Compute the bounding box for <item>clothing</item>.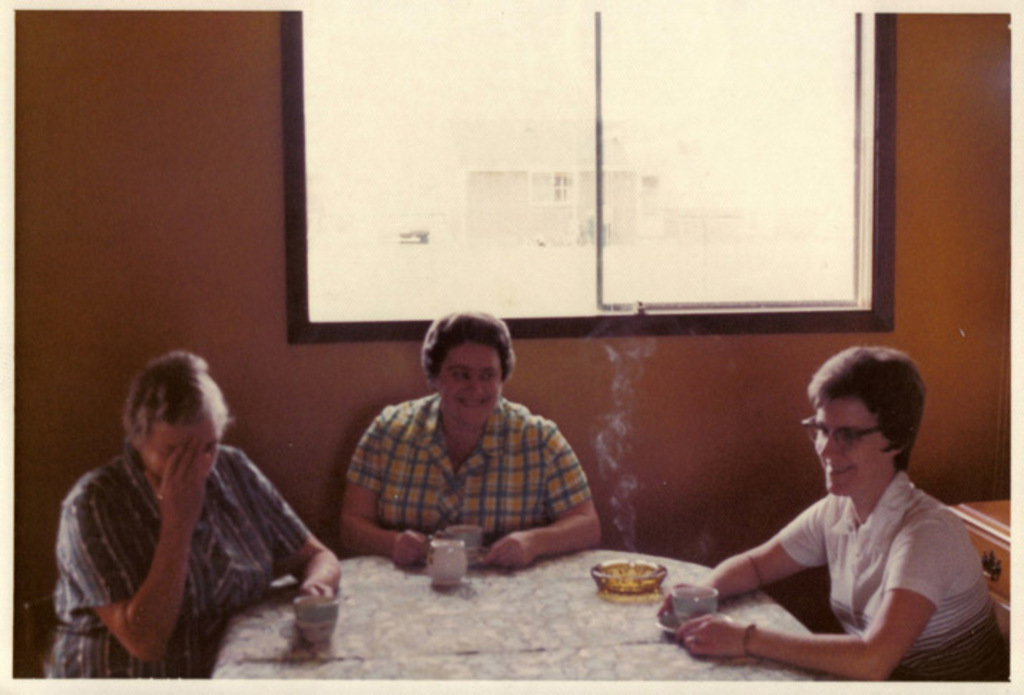
(left=349, top=391, right=586, bottom=547).
